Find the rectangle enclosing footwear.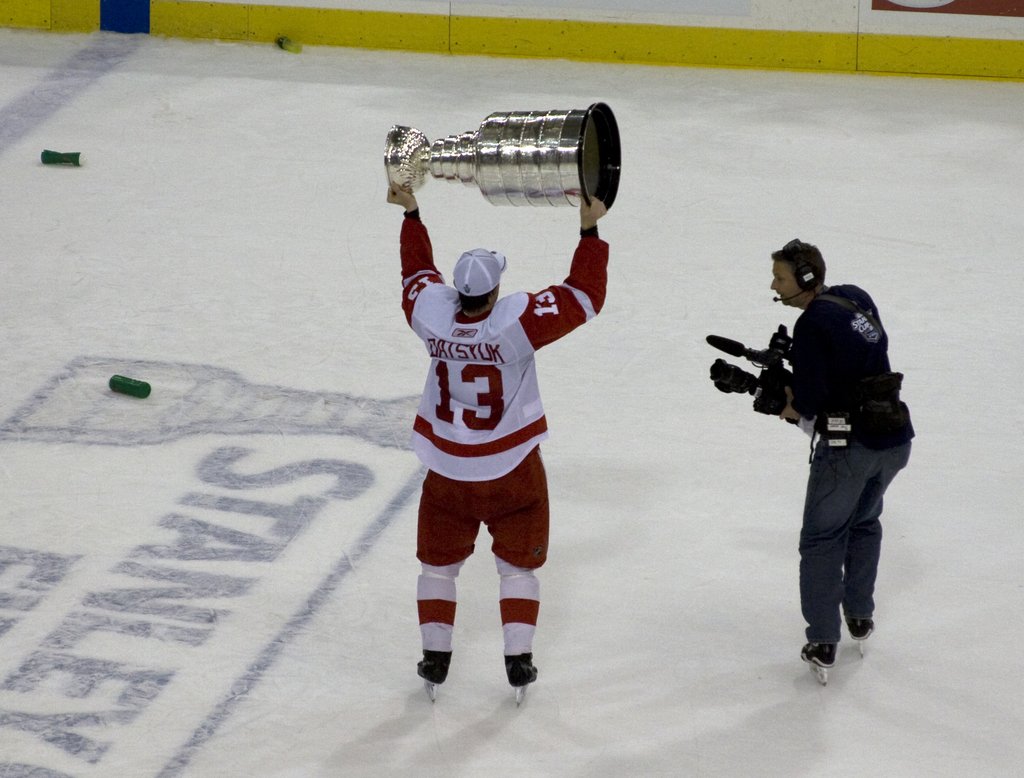
[left=501, top=651, right=537, bottom=683].
